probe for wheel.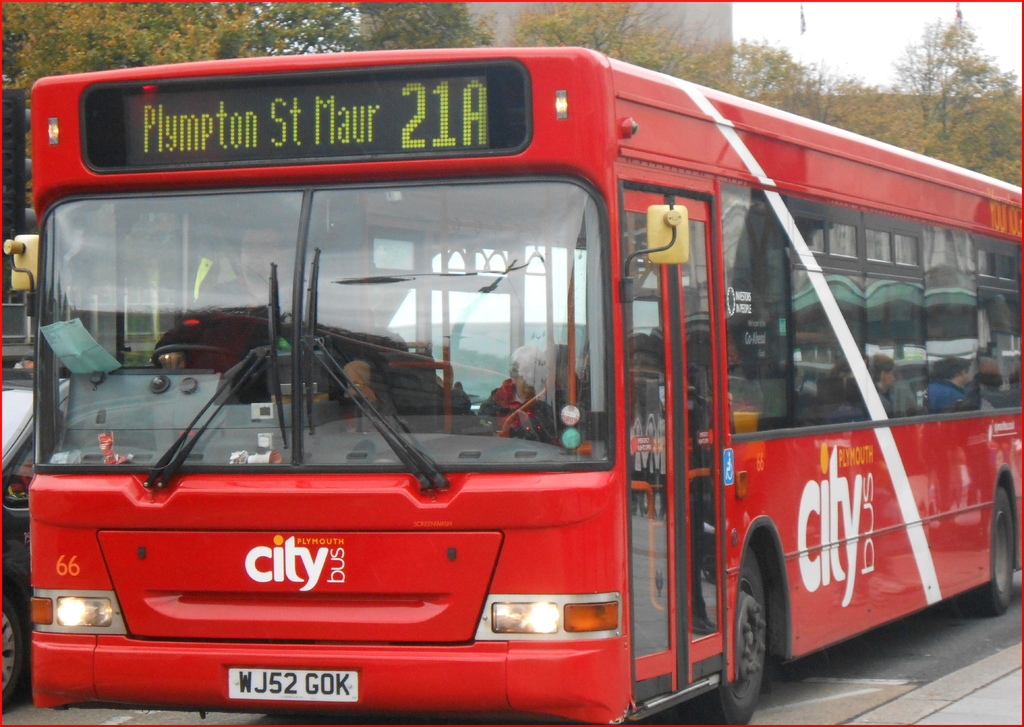
Probe result: [0,534,36,704].
